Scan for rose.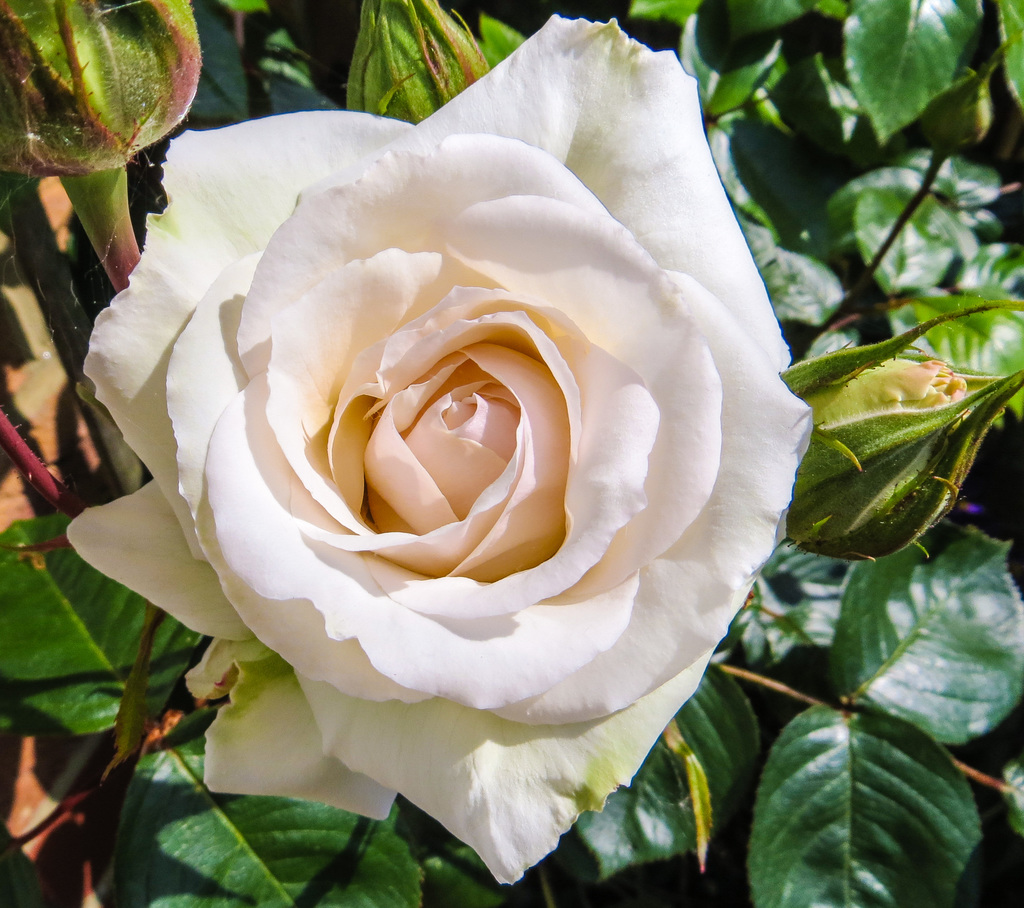
Scan result: box(65, 12, 810, 891).
